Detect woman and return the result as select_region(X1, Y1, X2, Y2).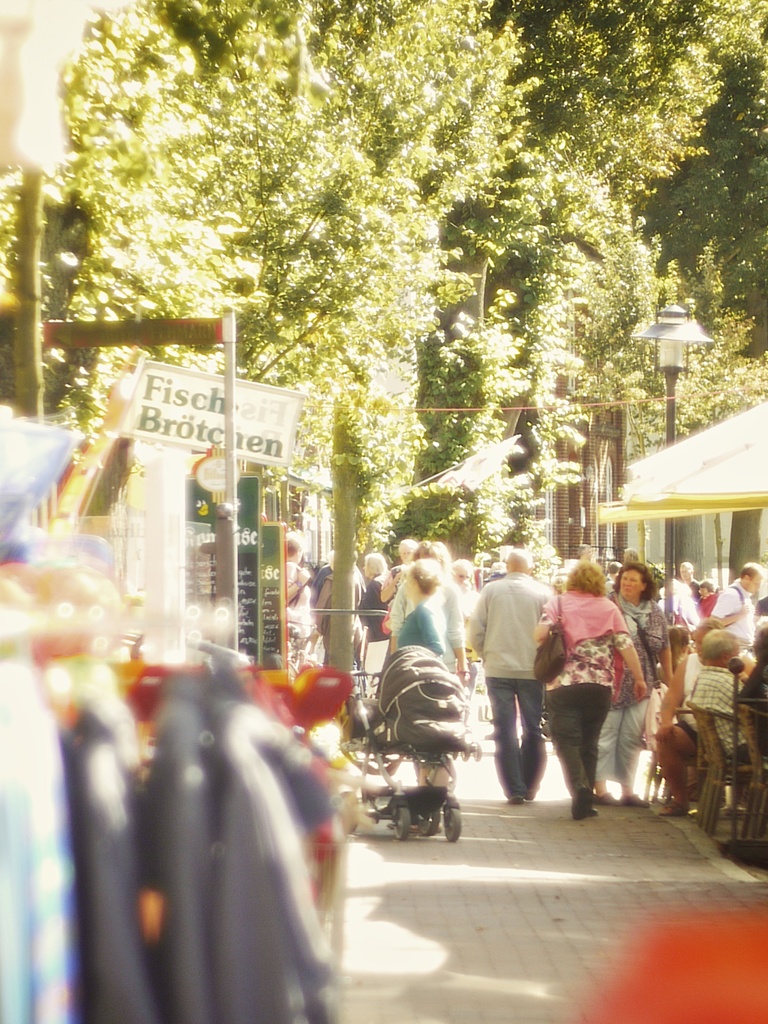
select_region(596, 548, 678, 792).
